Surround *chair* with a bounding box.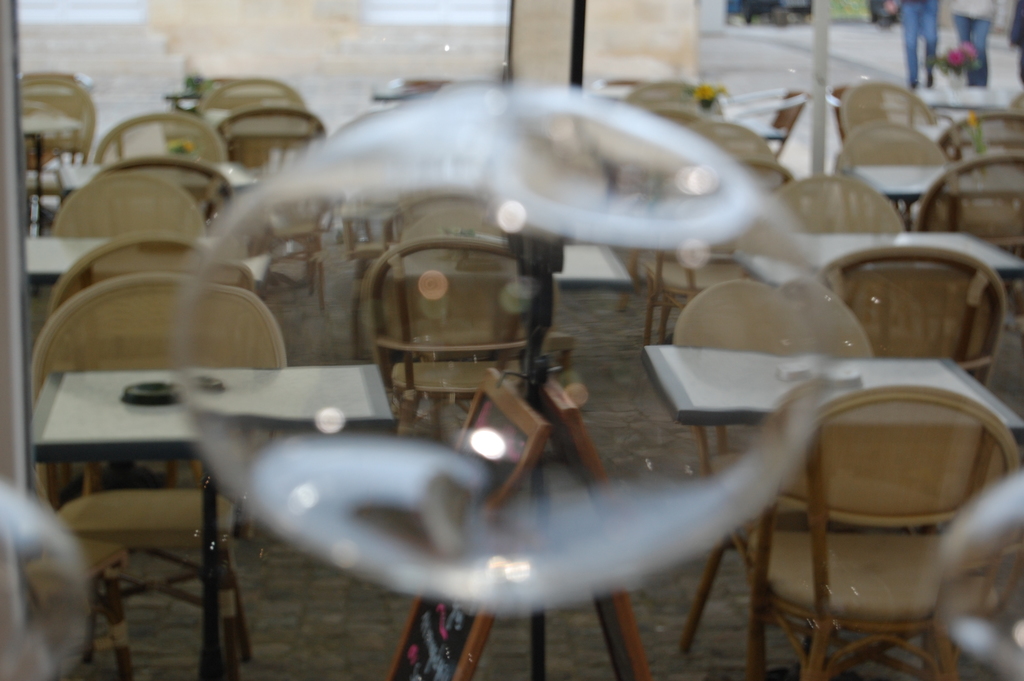
left=19, top=76, right=95, bottom=193.
